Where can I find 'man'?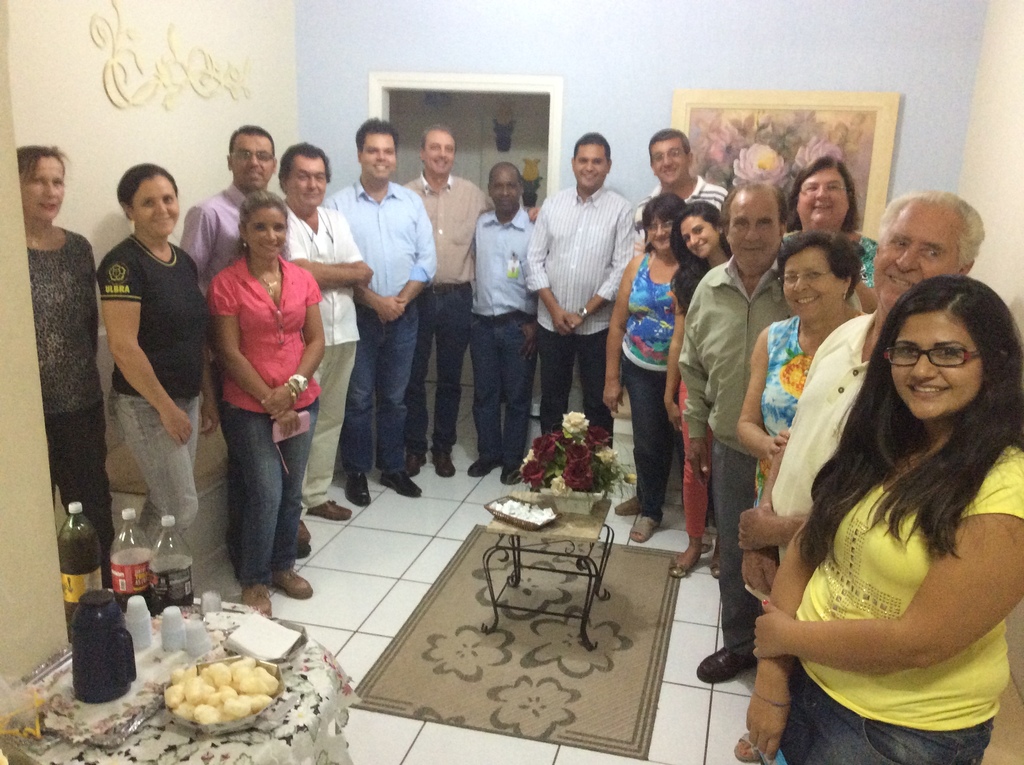
You can find it at detection(275, 134, 372, 520).
